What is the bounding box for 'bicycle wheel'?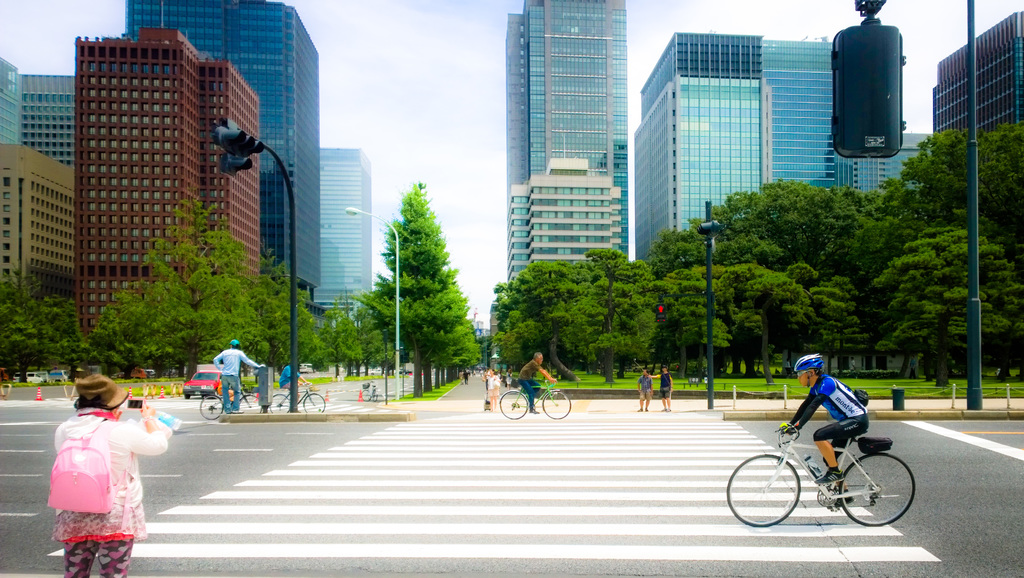
rect(303, 392, 326, 413).
